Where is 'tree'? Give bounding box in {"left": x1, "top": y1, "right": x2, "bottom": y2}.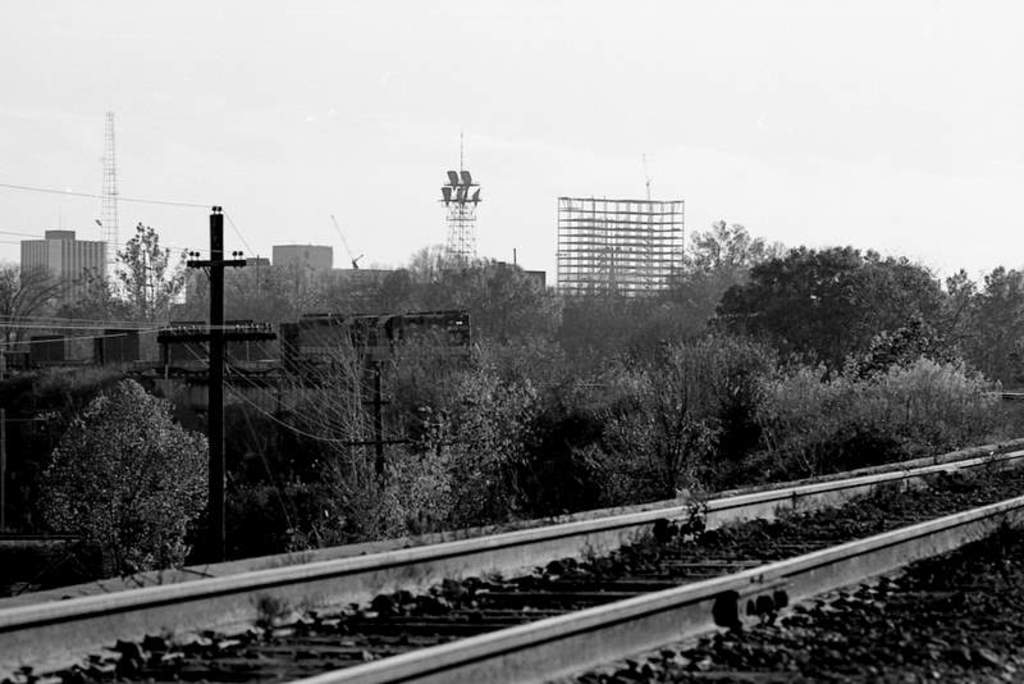
{"left": 657, "top": 209, "right": 803, "bottom": 296}.
